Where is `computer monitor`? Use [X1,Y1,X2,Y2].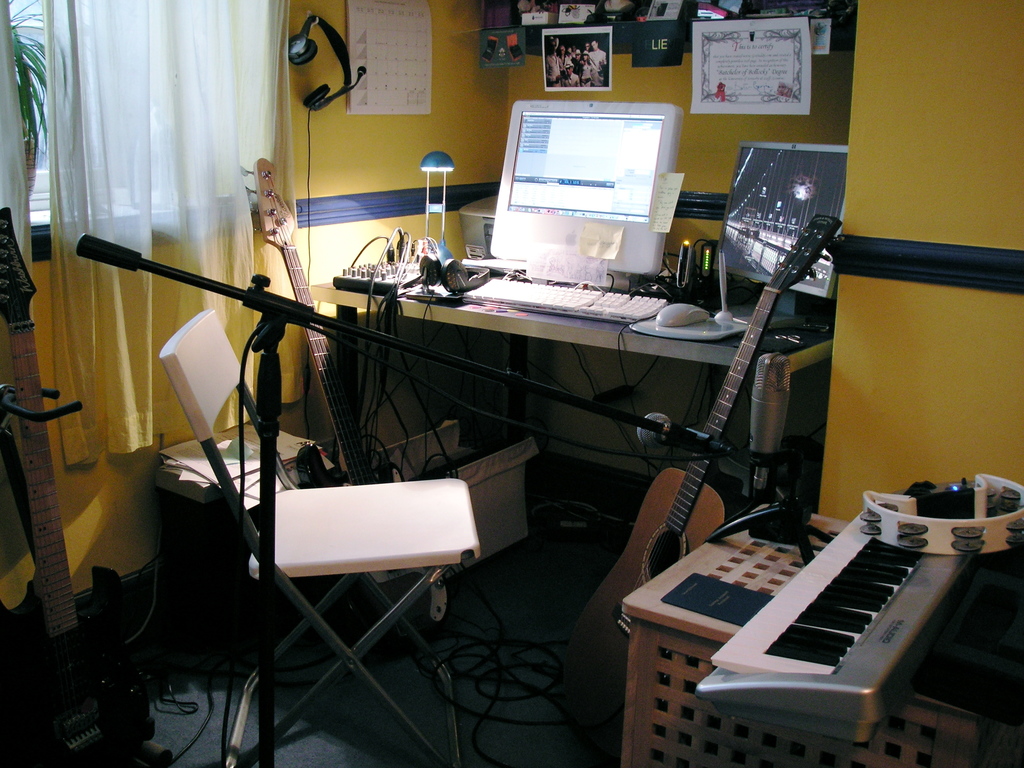
[481,93,678,291].
